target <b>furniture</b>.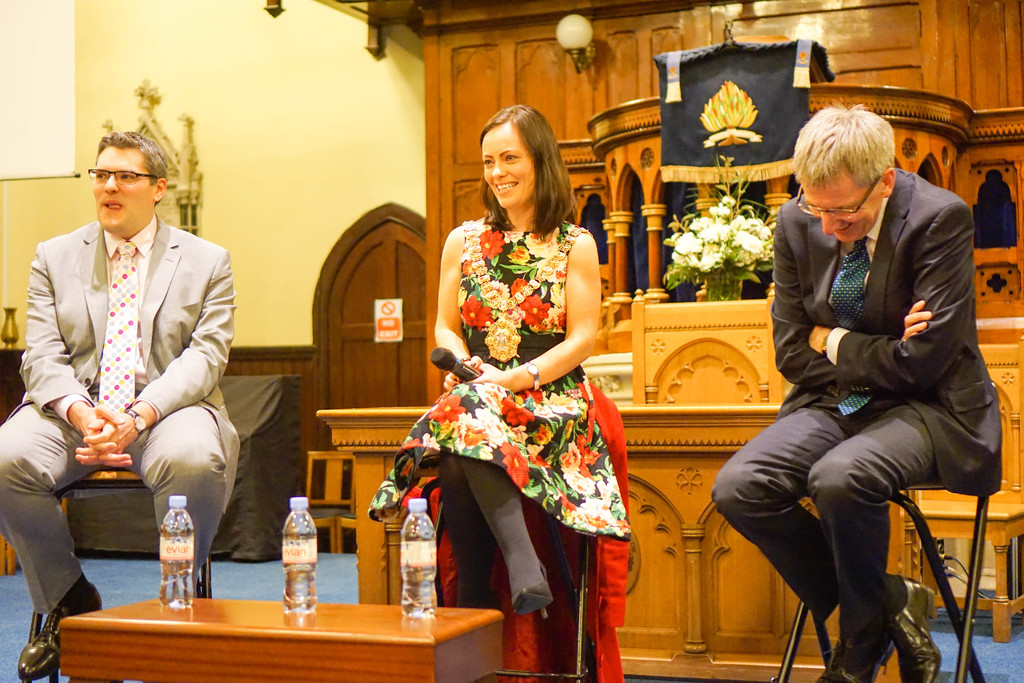
Target region: {"x1": 28, "y1": 466, "x2": 211, "y2": 682}.
